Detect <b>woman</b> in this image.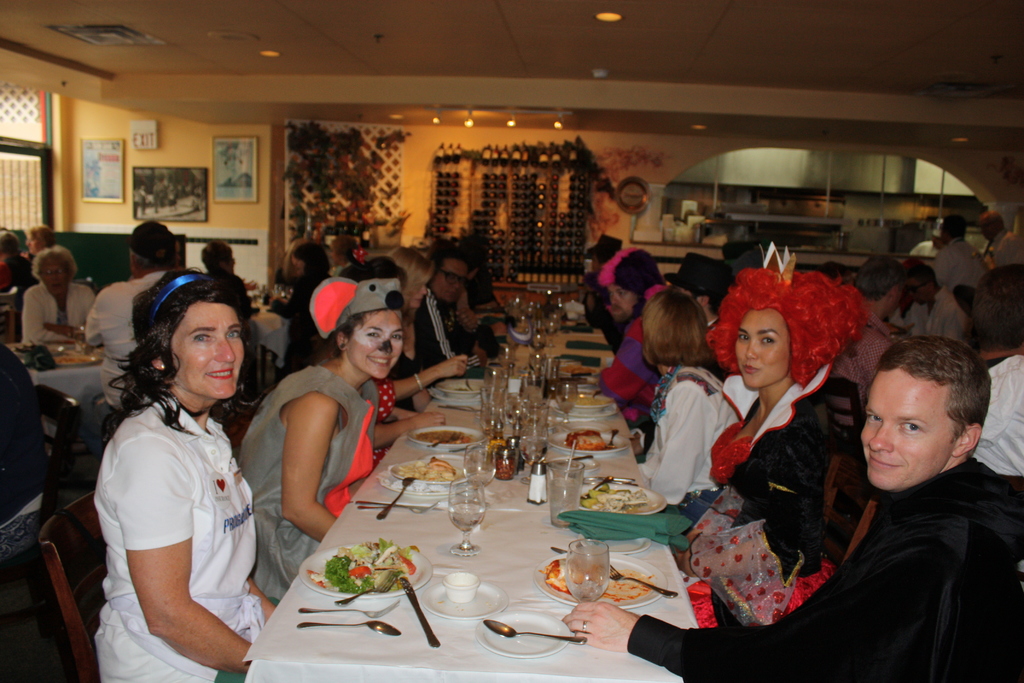
Detection: x1=93, y1=266, x2=281, y2=682.
